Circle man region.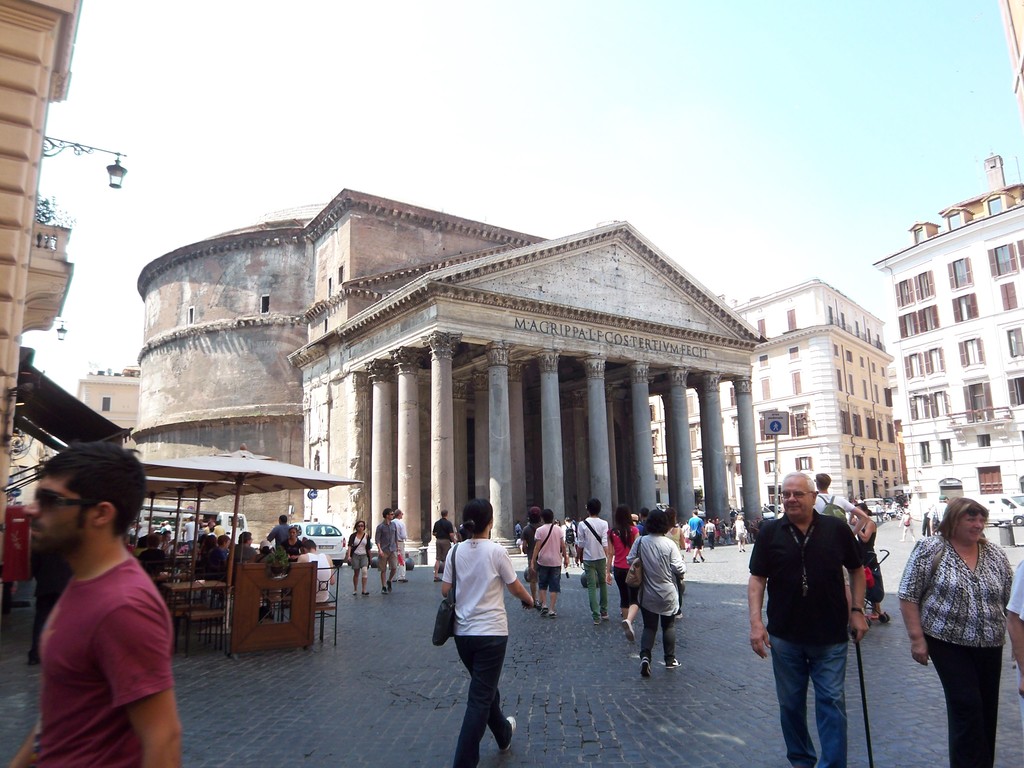
Region: locate(389, 503, 406, 577).
